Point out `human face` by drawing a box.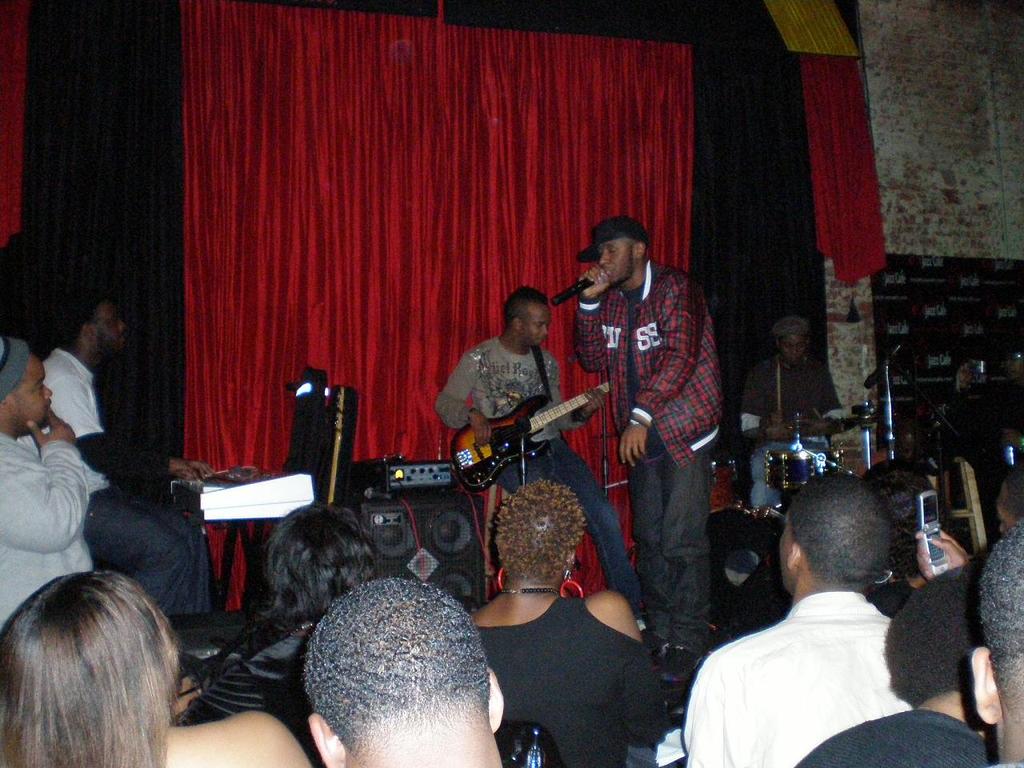
11/356/55/436.
